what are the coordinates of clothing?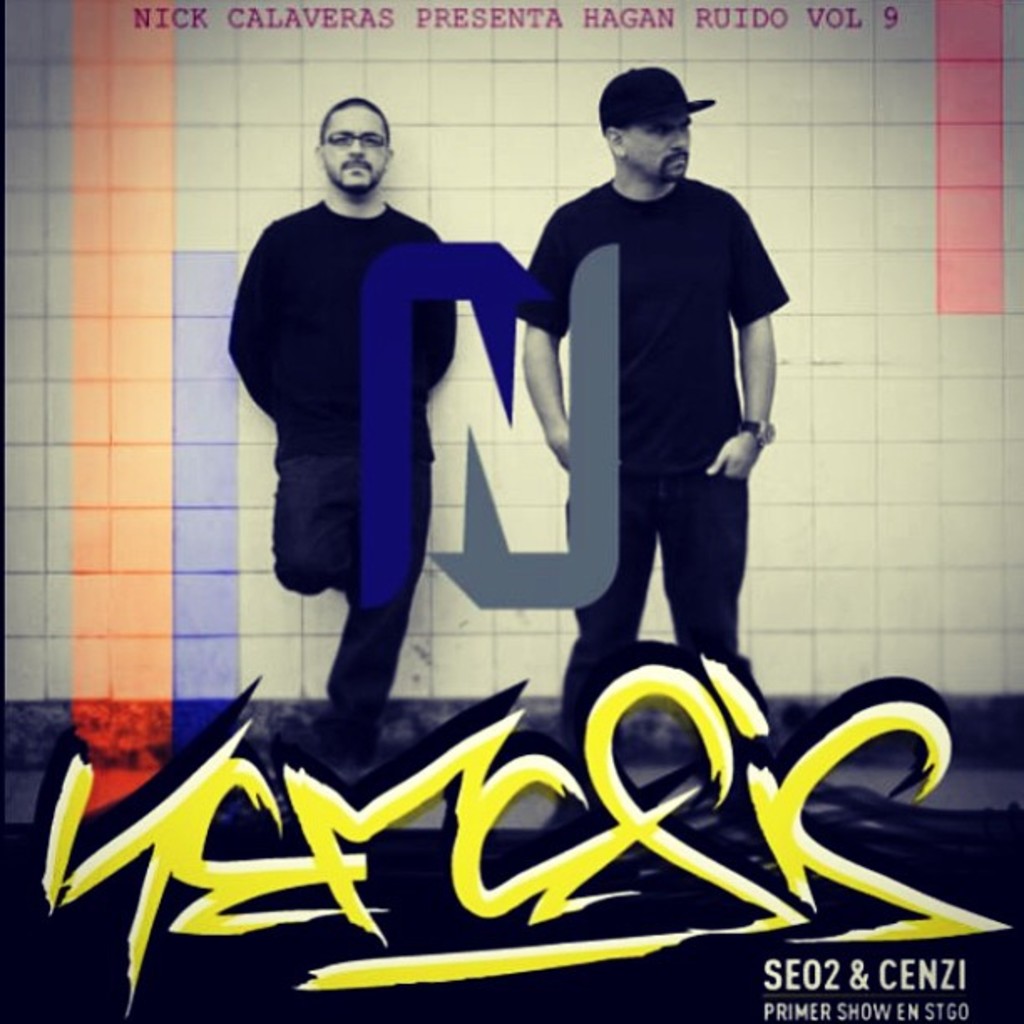
bbox=[520, 100, 801, 724].
